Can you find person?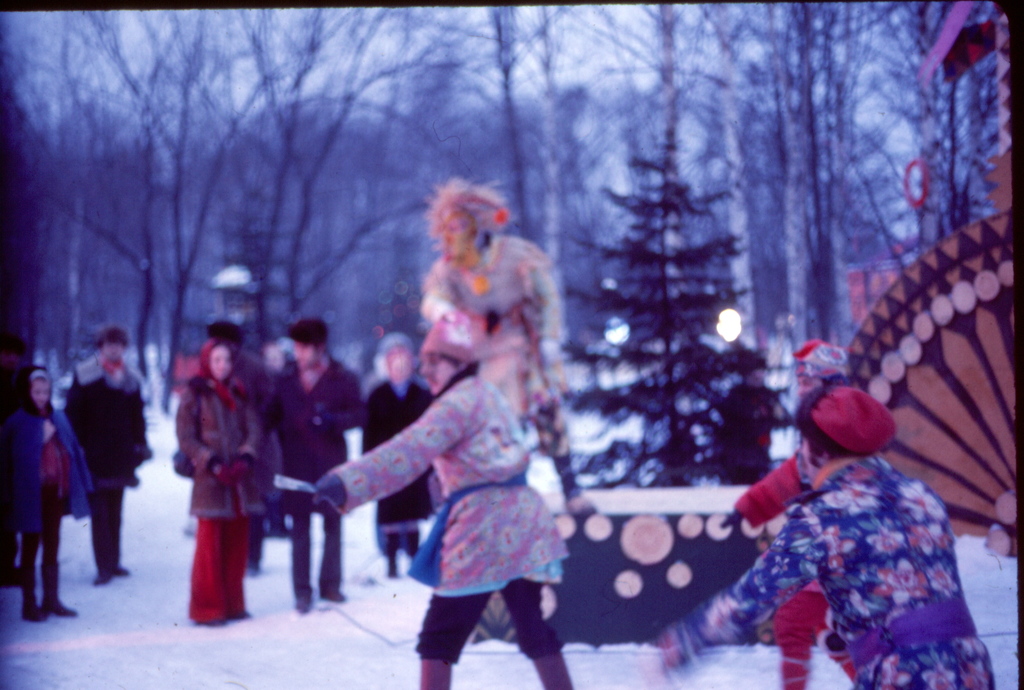
Yes, bounding box: crop(165, 322, 262, 630).
